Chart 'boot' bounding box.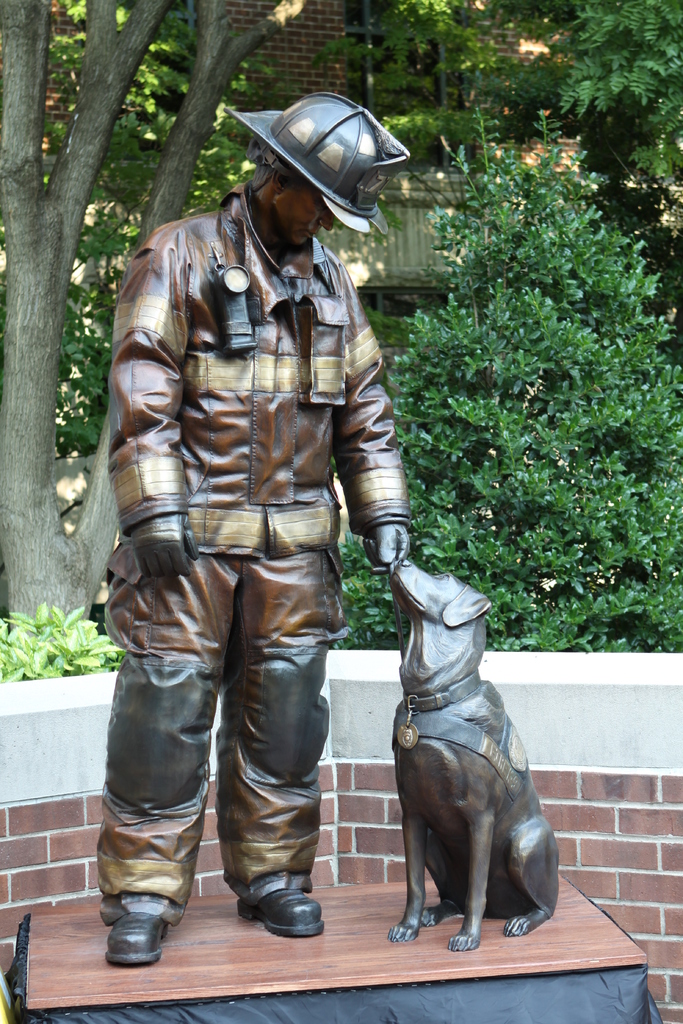
Charted: (222,637,320,938).
